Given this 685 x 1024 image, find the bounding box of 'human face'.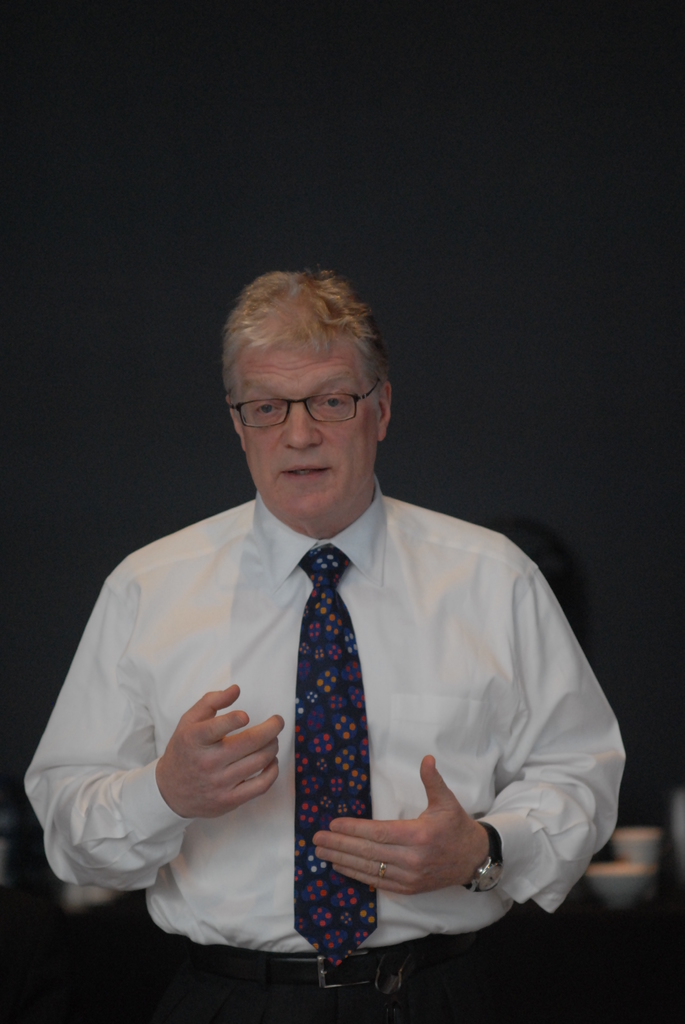
240, 344, 377, 516.
